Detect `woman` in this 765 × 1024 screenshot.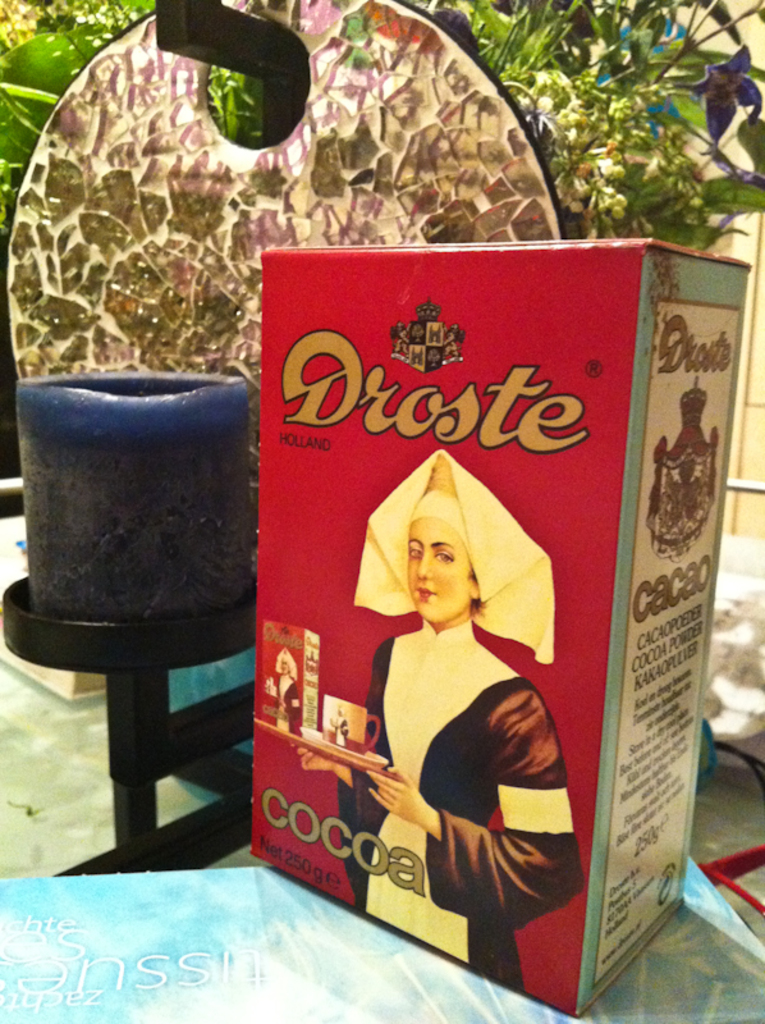
Detection: x1=336 y1=433 x2=576 y2=943.
